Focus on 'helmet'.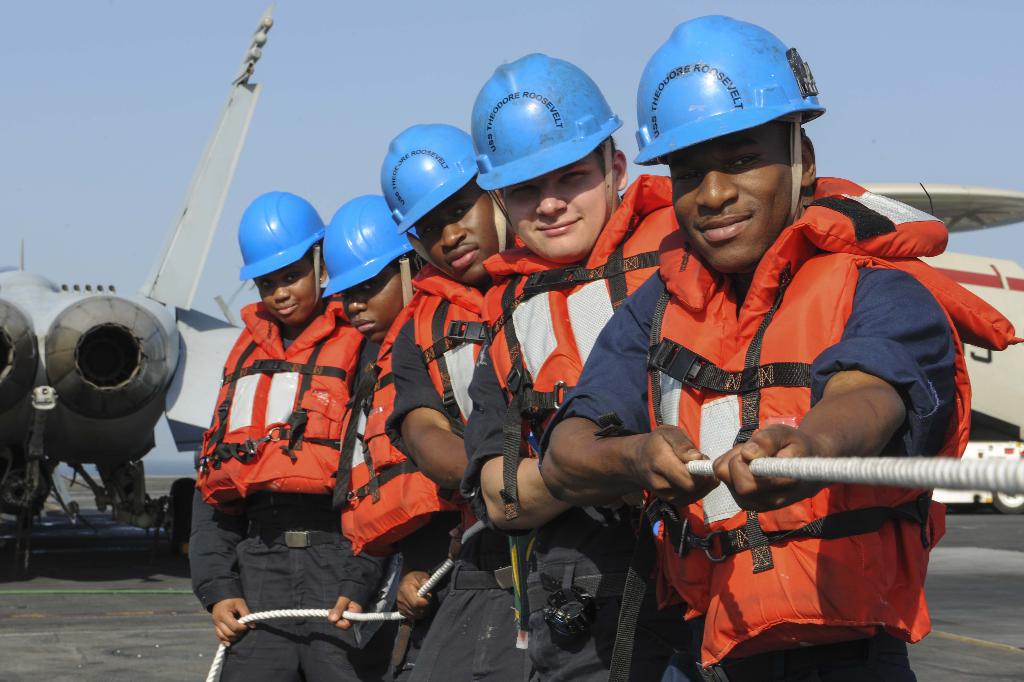
Focused at [319,195,416,310].
